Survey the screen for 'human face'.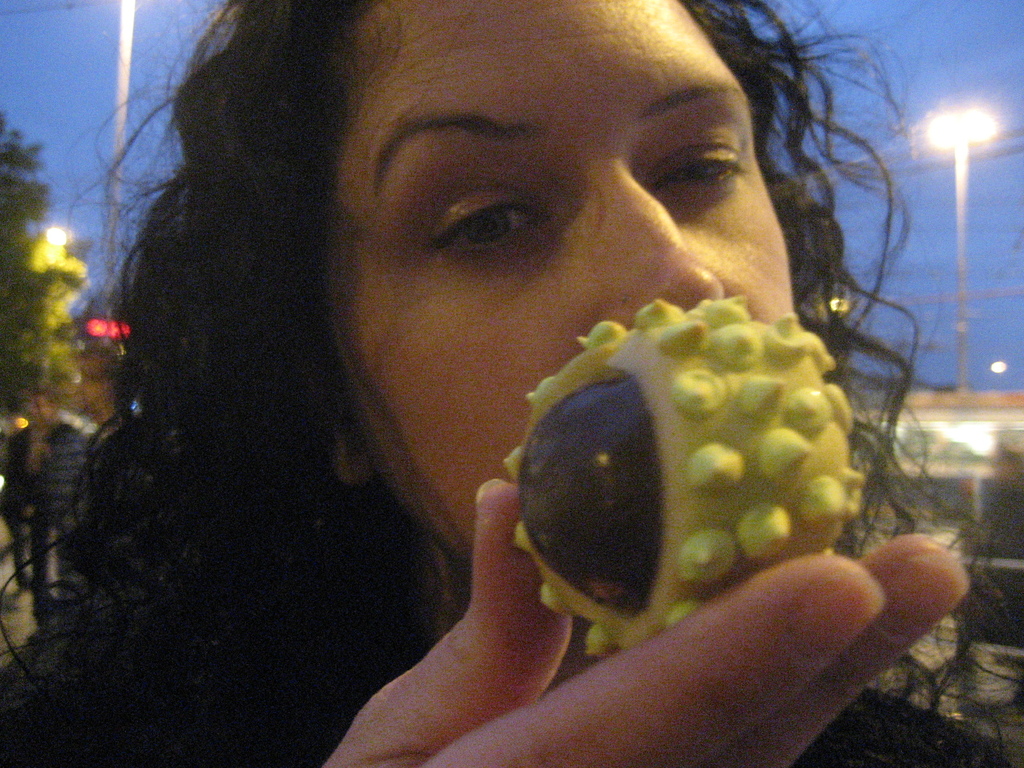
Survey found: pyautogui.locateOnScreen(333, 0, 790, 547).
